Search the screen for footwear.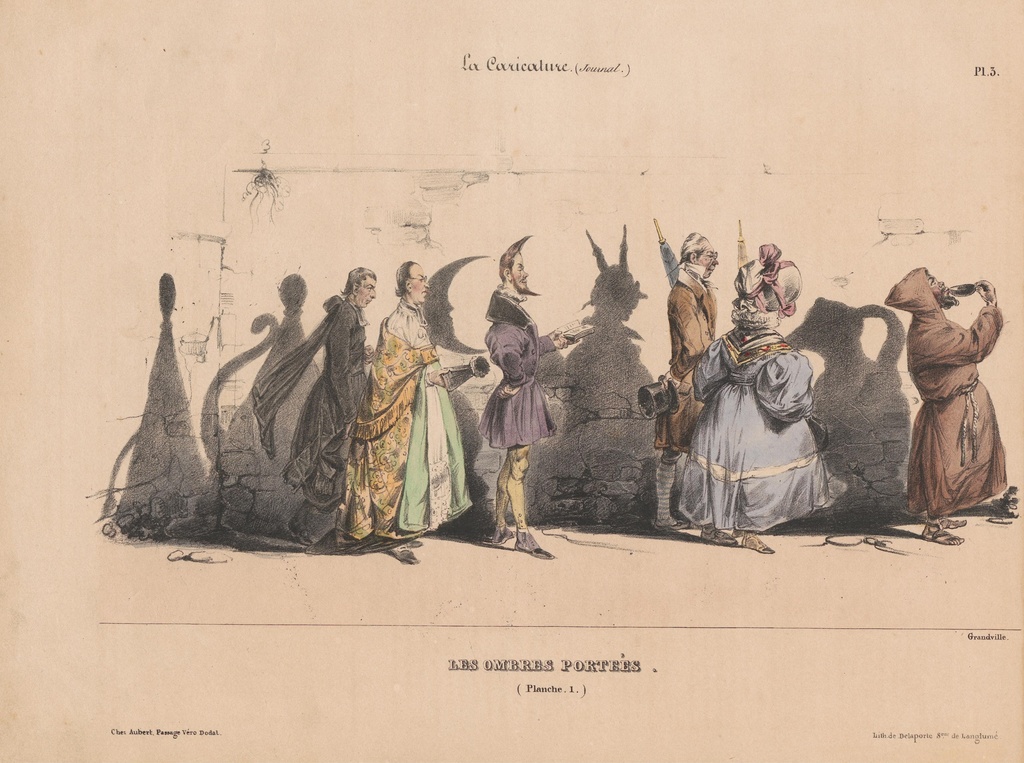
Found at (x1=493, y1=527, x2=515, y2=546).
